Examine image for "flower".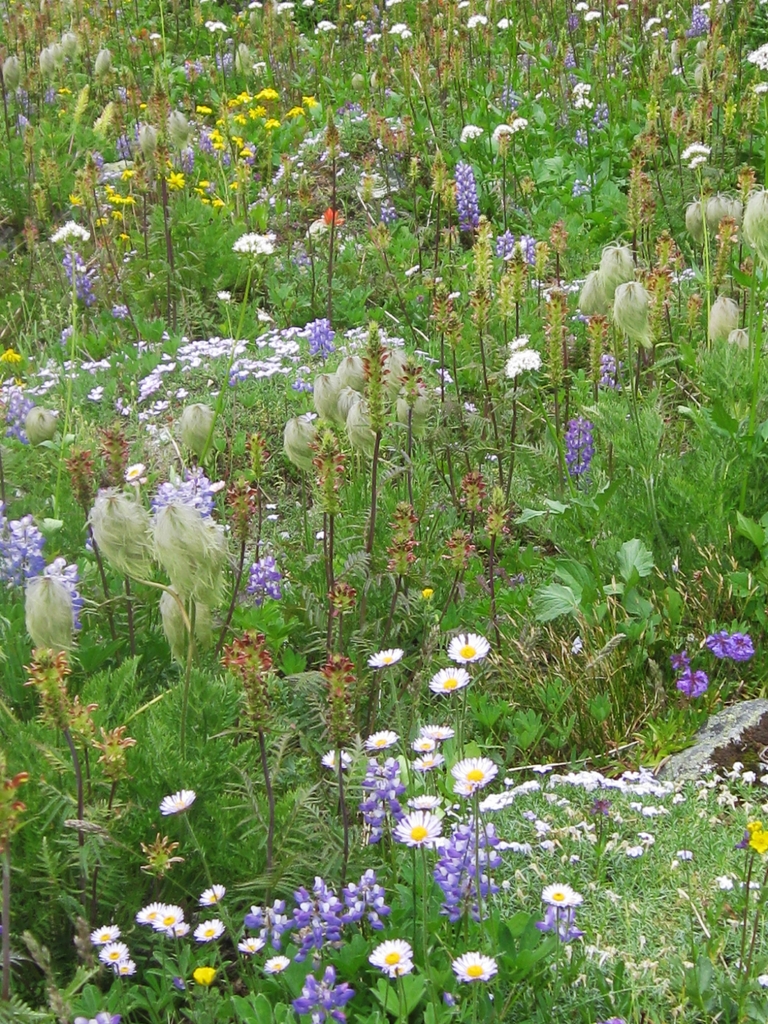
Examination result: bbox(359, 935, 408, 989).
